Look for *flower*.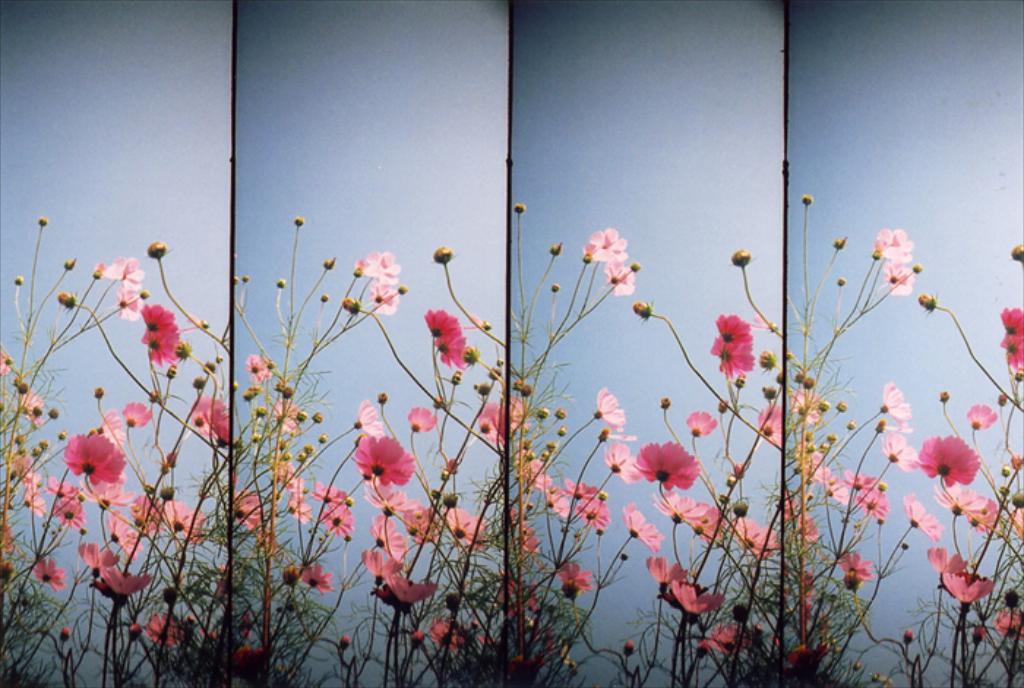
Found: {"left": 803, "top": 192, "right": 812, "bottom": 206}.
